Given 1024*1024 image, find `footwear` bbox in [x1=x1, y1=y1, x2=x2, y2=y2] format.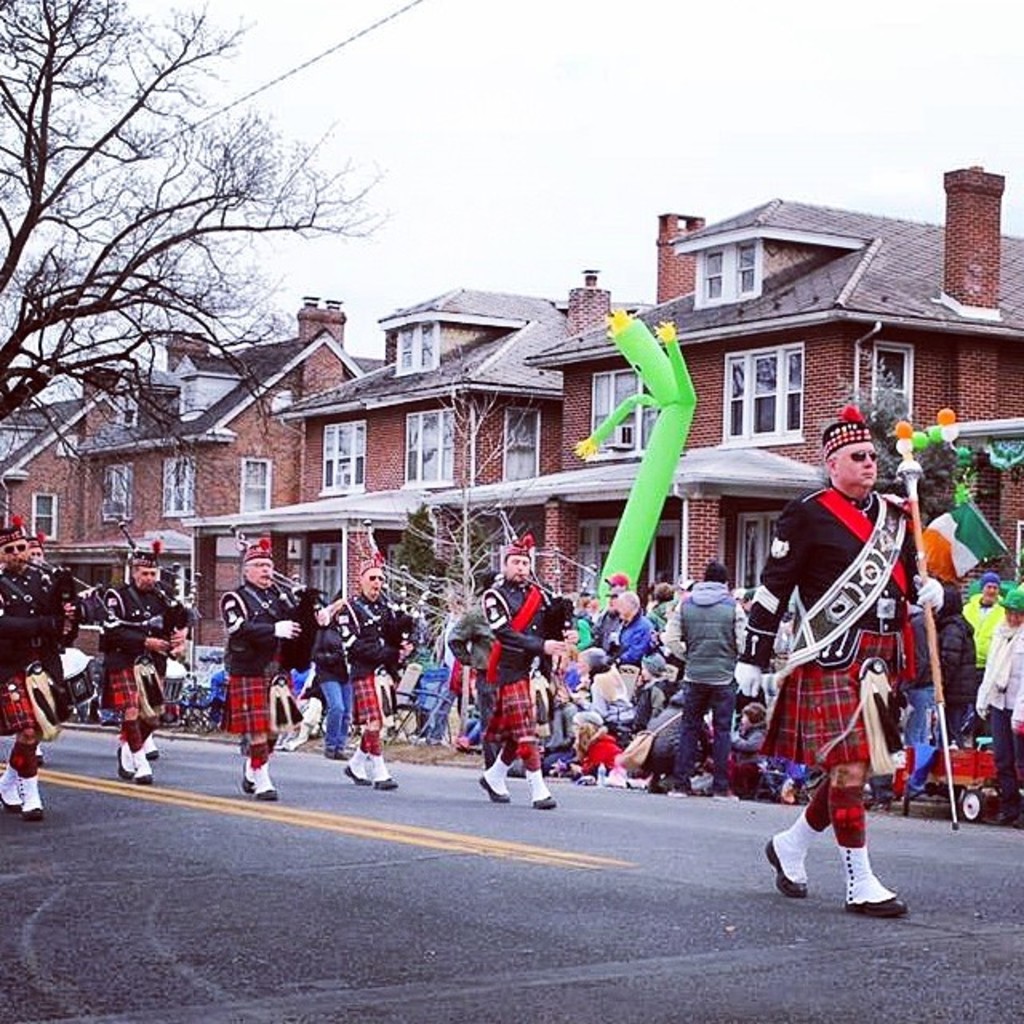
[x1=243, y1=757, x2=283, y2=802].
